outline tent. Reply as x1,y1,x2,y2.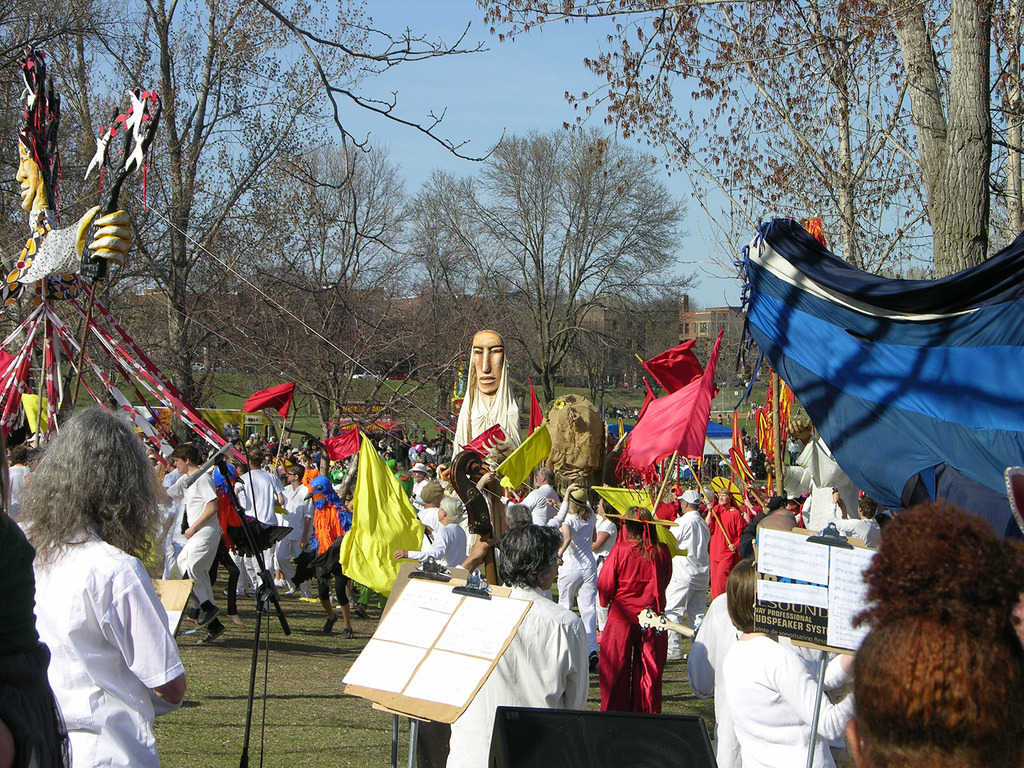
729,204,1023,545.
